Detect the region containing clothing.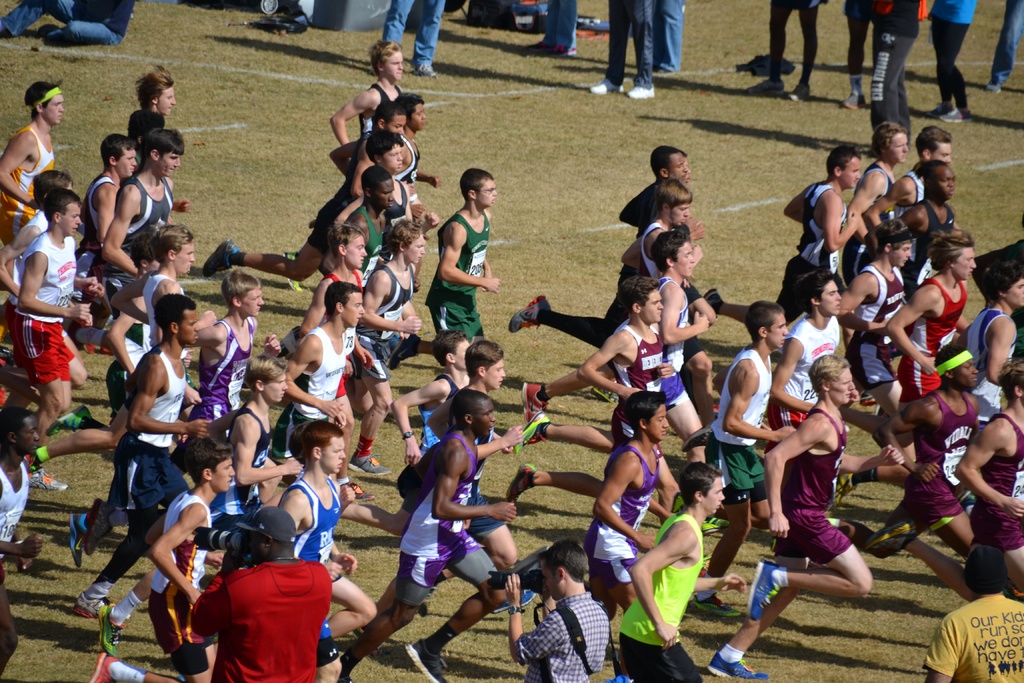
l=778, t=409, r=850, b=553.
